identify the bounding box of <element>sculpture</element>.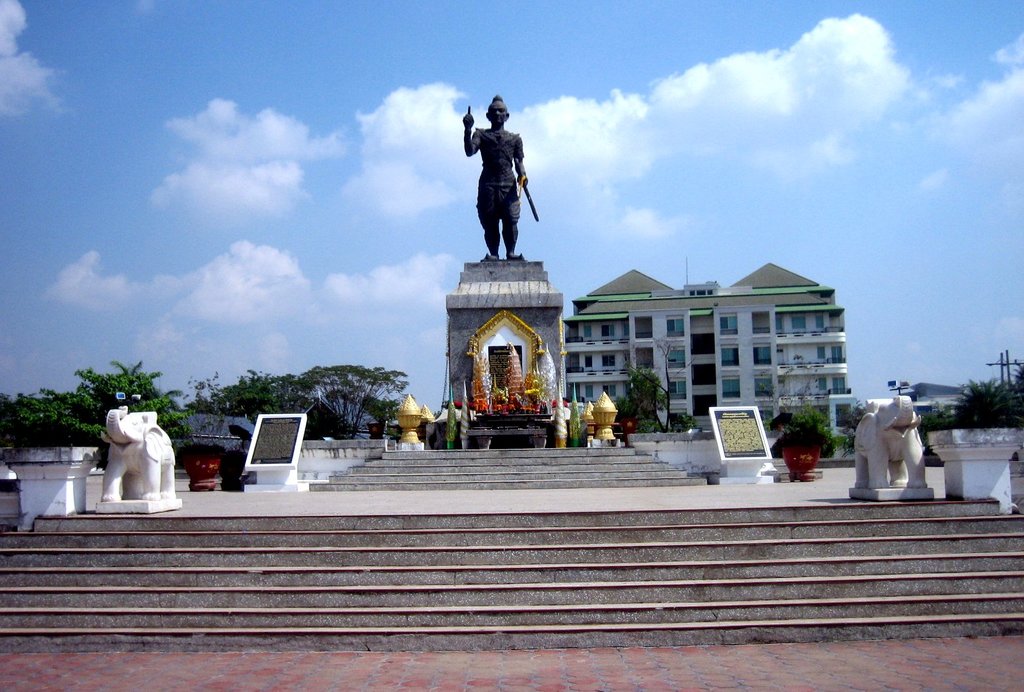
[102,400,178,500].
